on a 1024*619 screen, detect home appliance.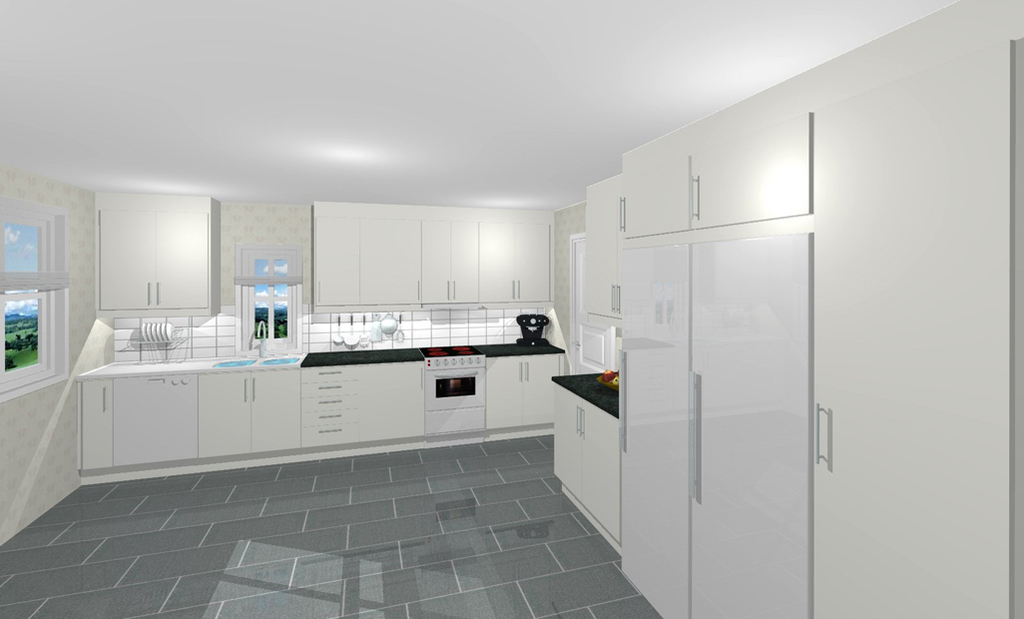
pyautogui.locateOnScreen(516, 313, 552, 349).
